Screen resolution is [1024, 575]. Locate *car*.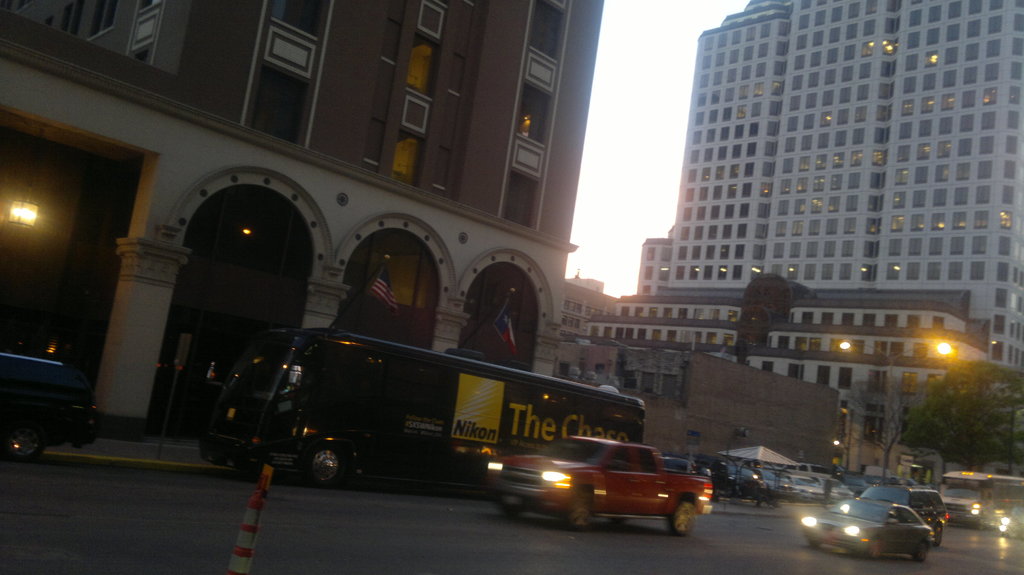
(797,496,937,556).
